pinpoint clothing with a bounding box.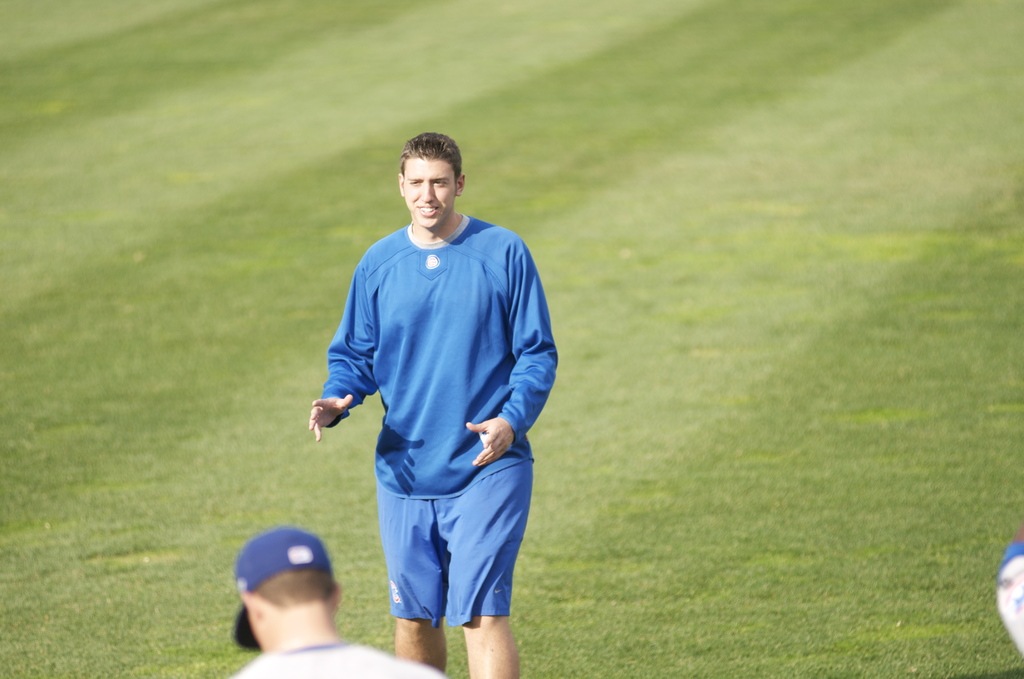
bbox(235, 636, 448, 678).
